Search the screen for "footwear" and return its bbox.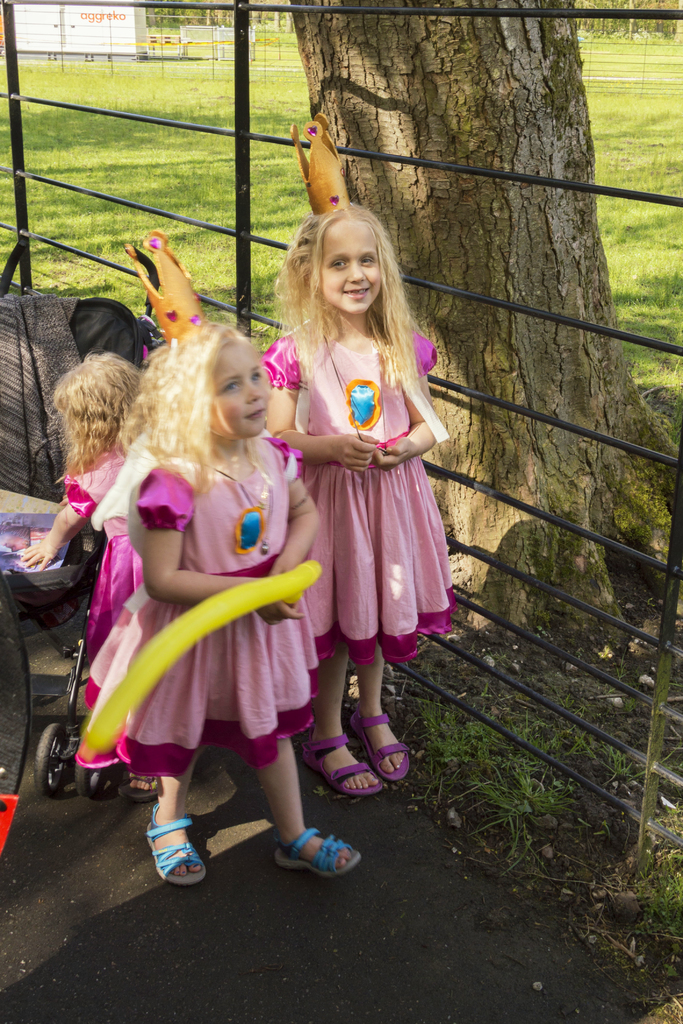
Found: (left=117, top=765, right=162, bottom=806).
